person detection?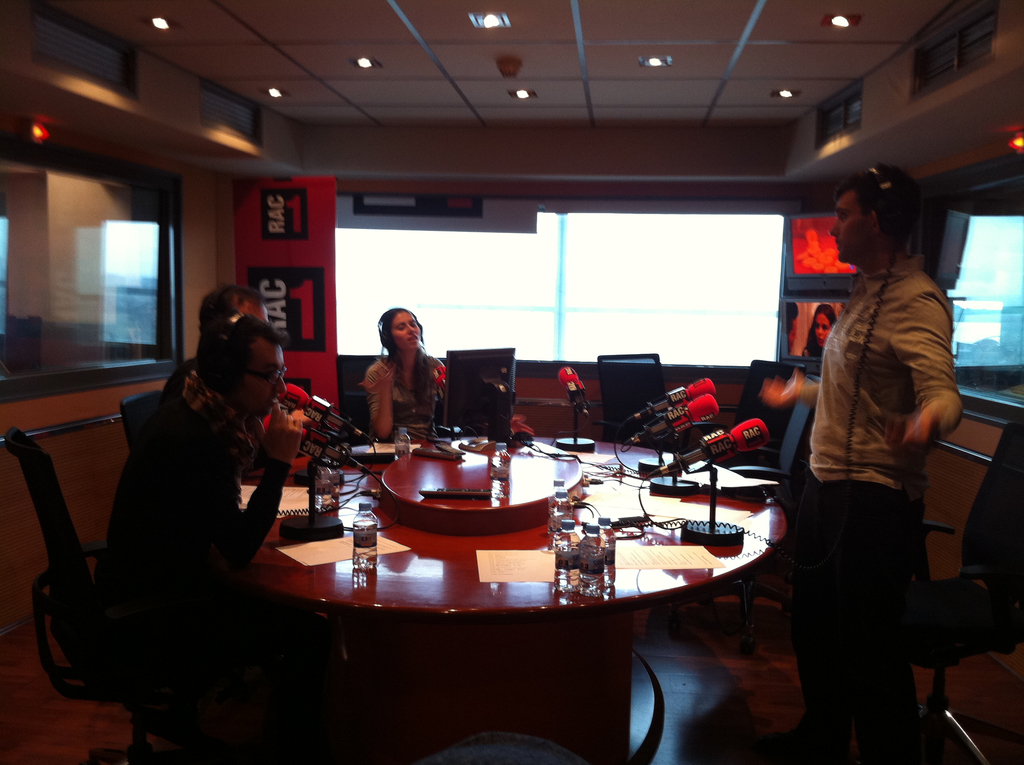
bbox(754, 165, 961, 764)
